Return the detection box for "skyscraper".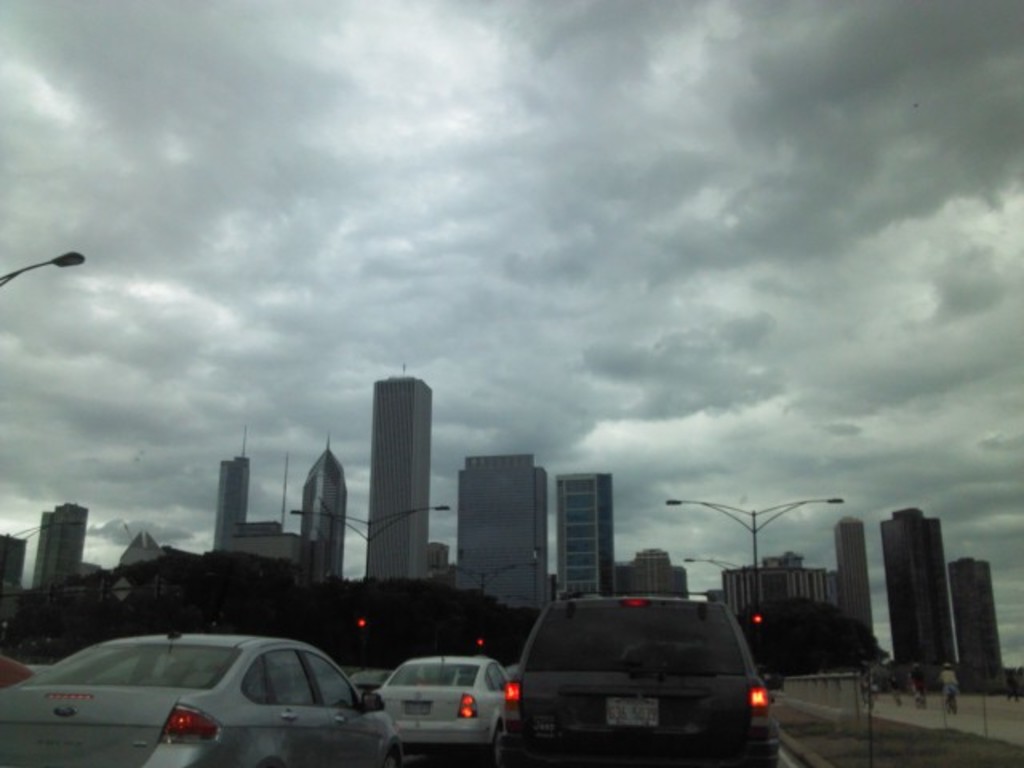
456:450:562:621.
